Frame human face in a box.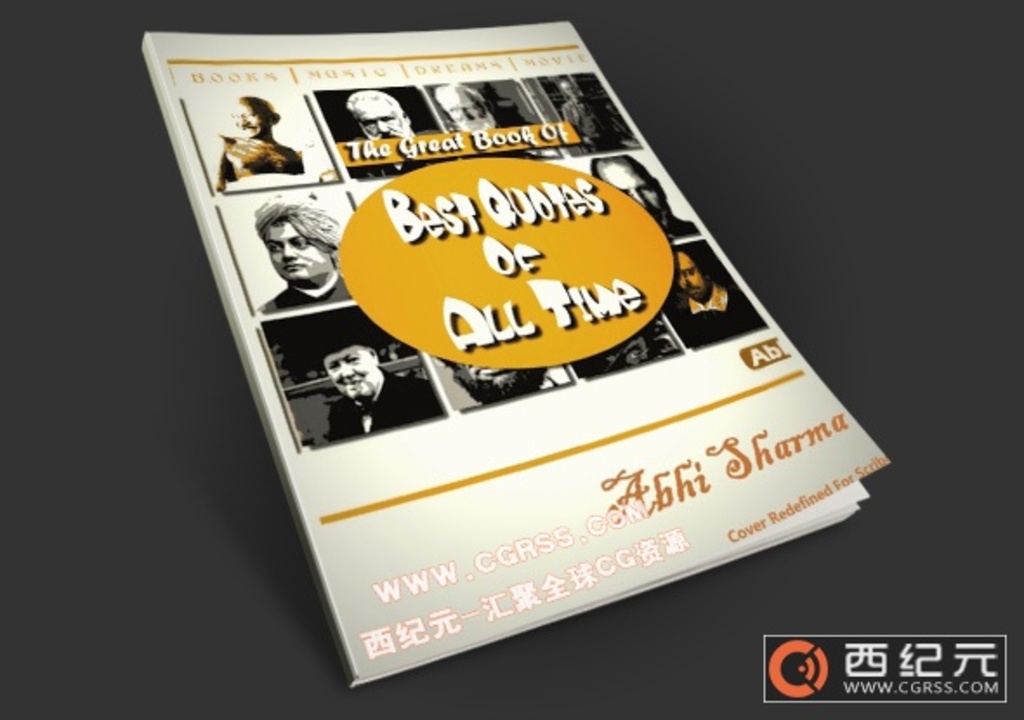
BBox(364, 94, 401, 135).
